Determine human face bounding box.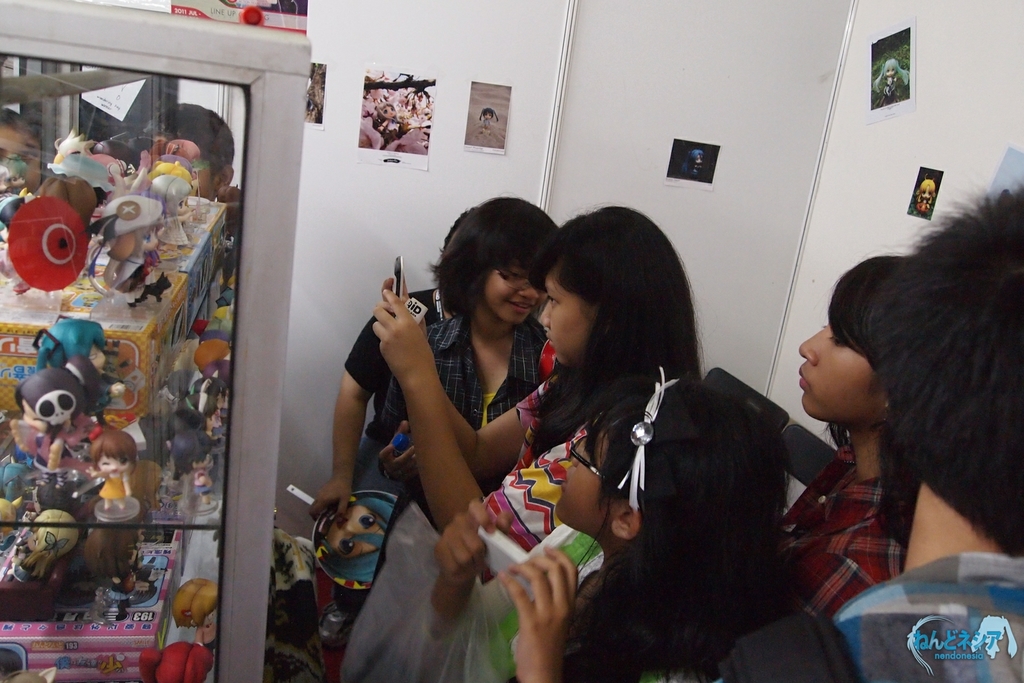
Determined: bbox(541, 274, 598, 371).
